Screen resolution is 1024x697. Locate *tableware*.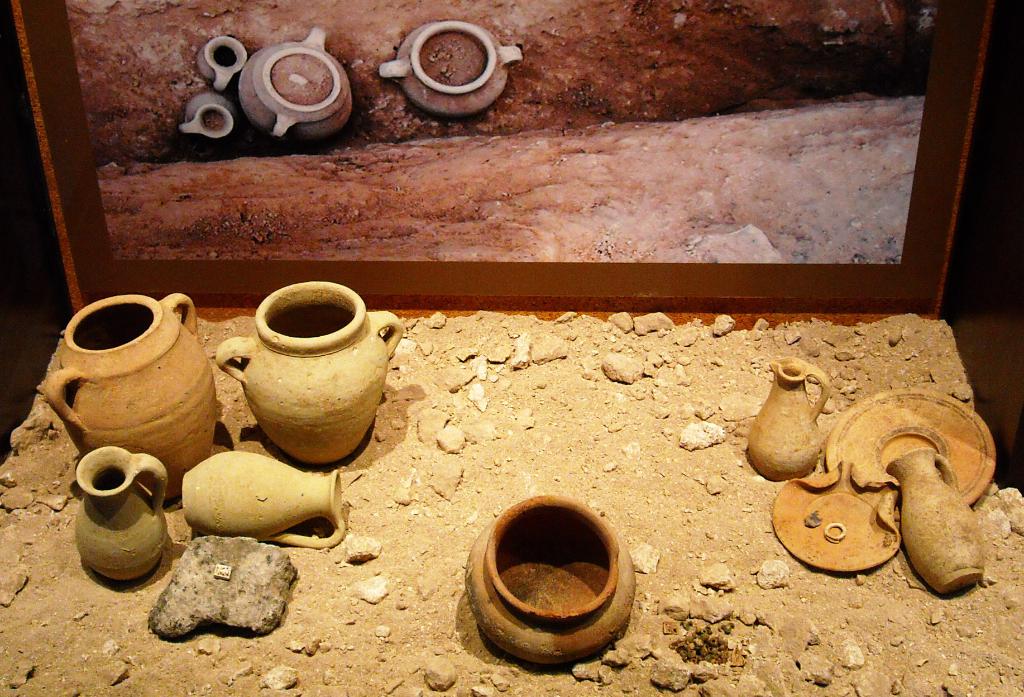
crop(375, 17, 524, 117).
